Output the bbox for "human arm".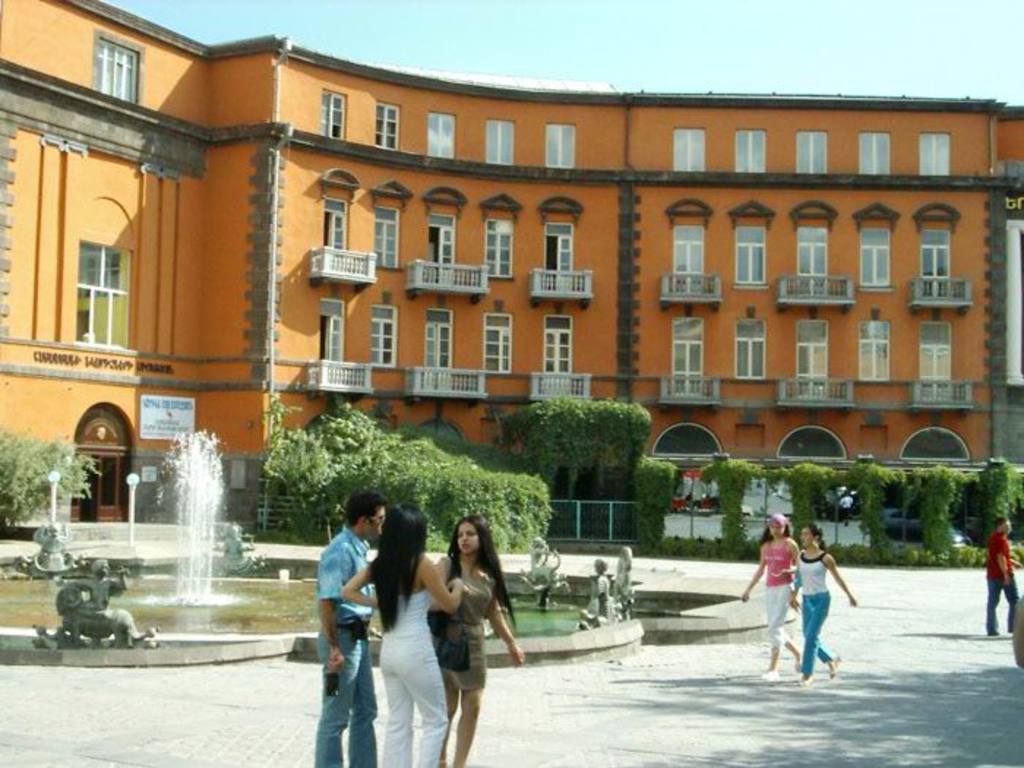
[left=317, top=547, right=351, bottom=677].
